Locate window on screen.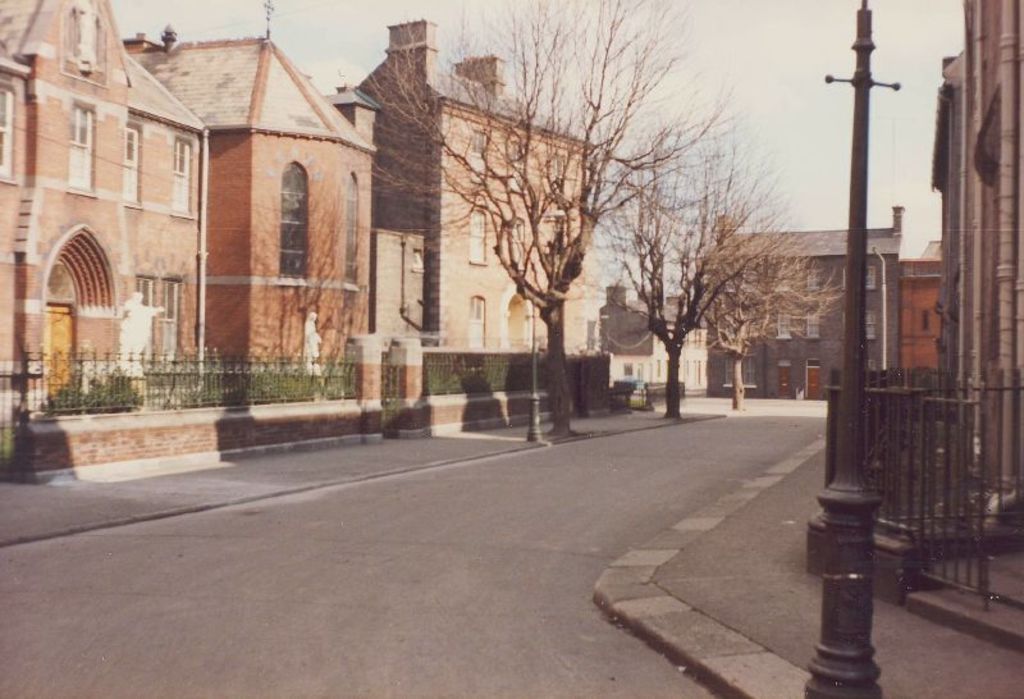
On screen at detection(865, 264, 876, 291).
